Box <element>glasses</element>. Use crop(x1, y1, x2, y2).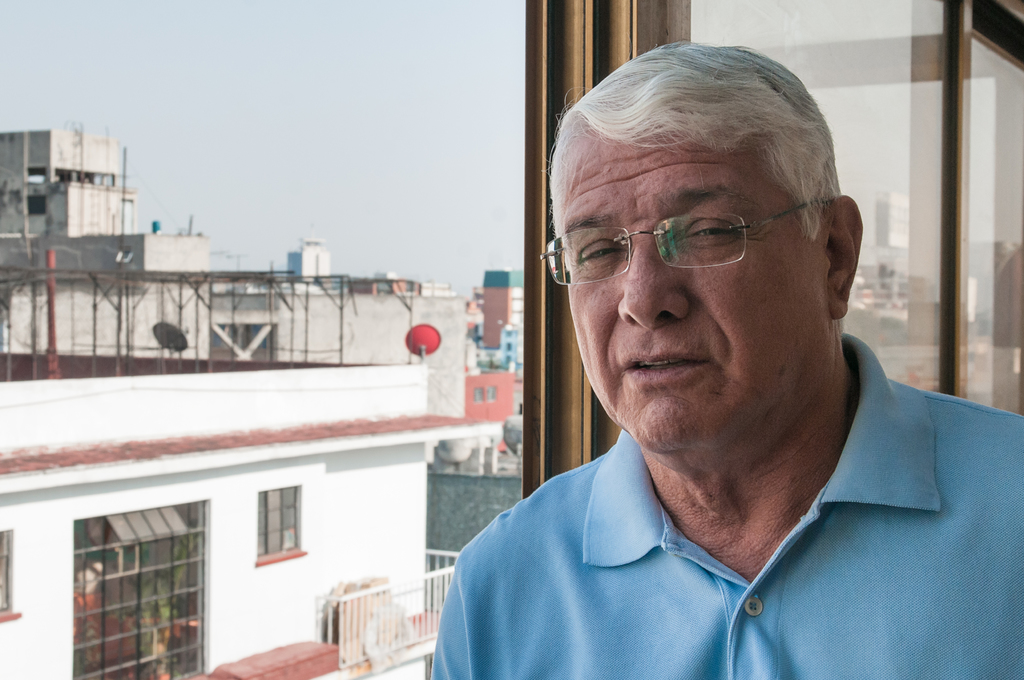
crop(577, 190, 847, 279).
